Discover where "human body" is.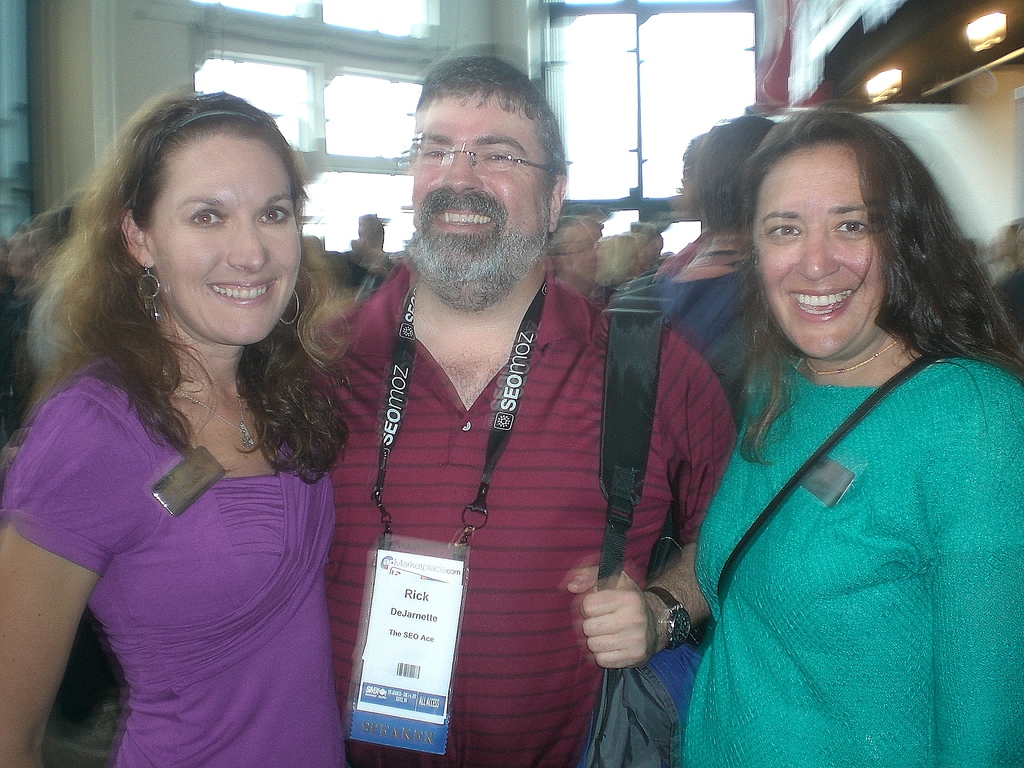
Discovered at {"x1": 691, "y1": 111, "x2": 1023, "y2": 766}.
